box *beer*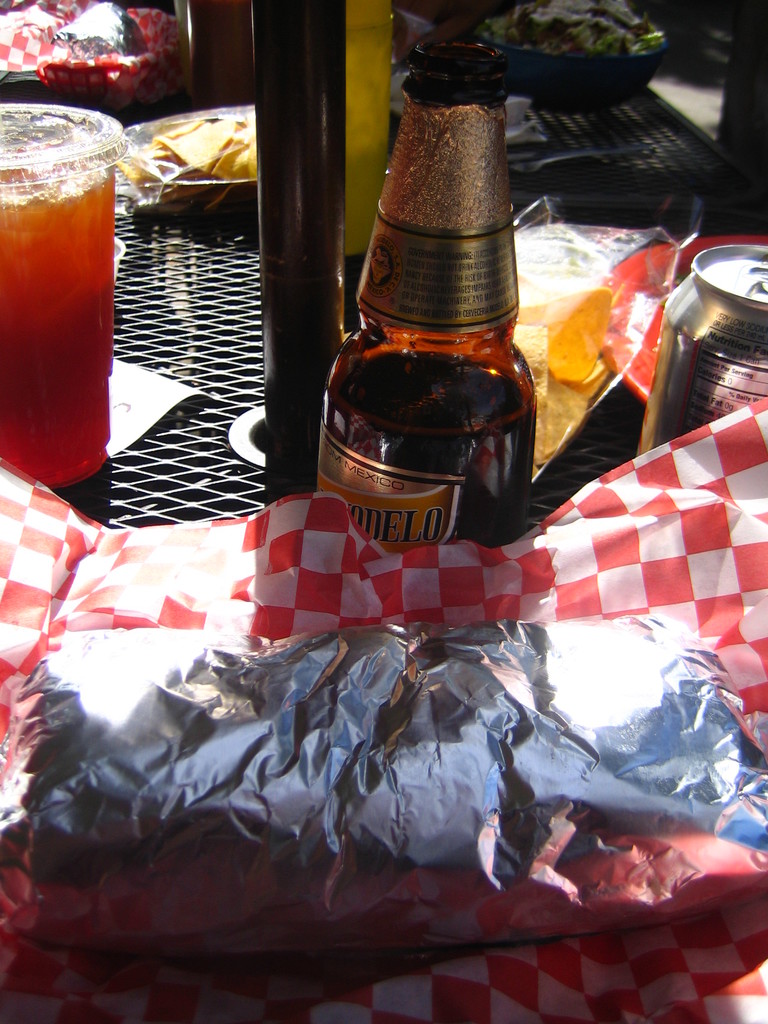
[x1=644, y1=236, x2=767, y2=451]
